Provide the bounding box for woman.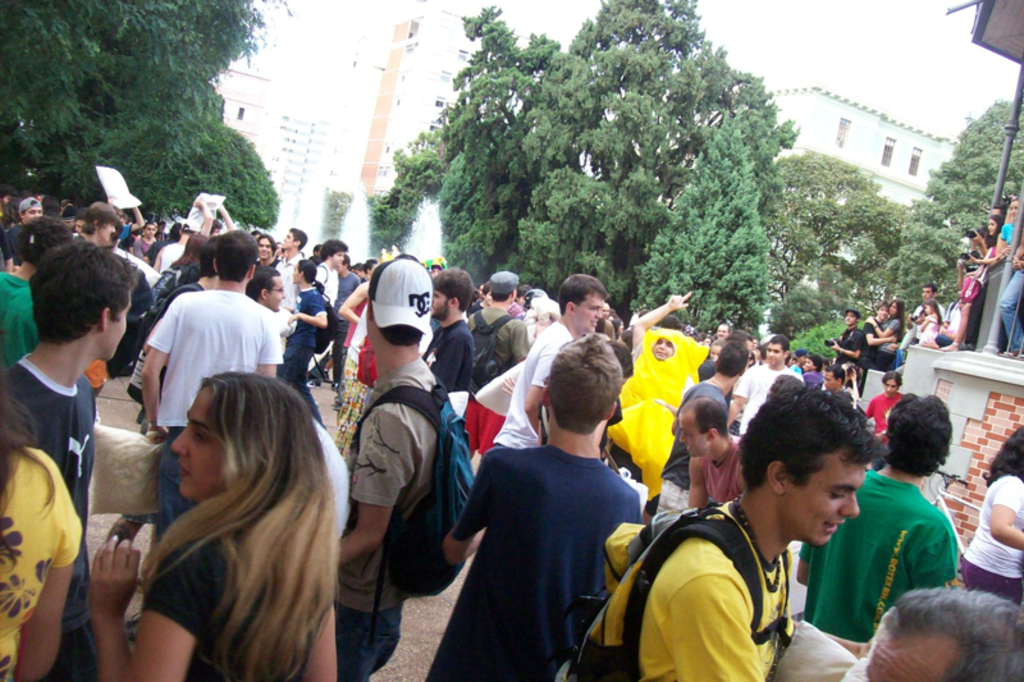
[x1=96, y1=349, x2=348, y2=674].
